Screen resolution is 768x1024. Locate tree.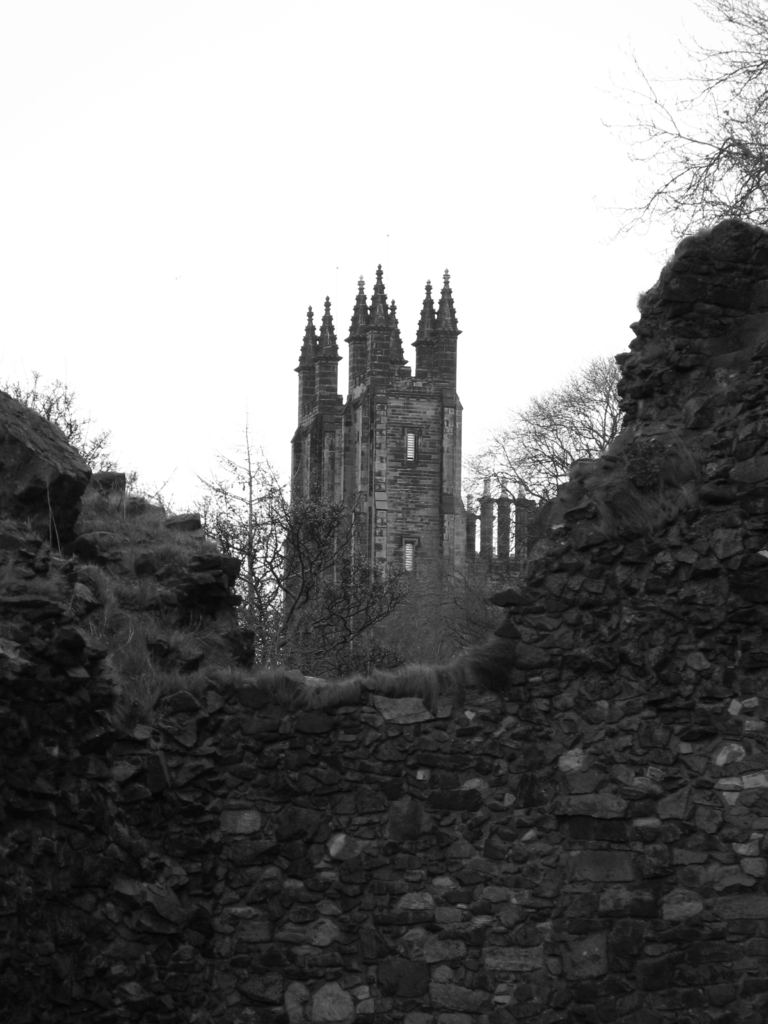
{"left": 462, "top": 353, "right": 620, "bottom": 564}.
